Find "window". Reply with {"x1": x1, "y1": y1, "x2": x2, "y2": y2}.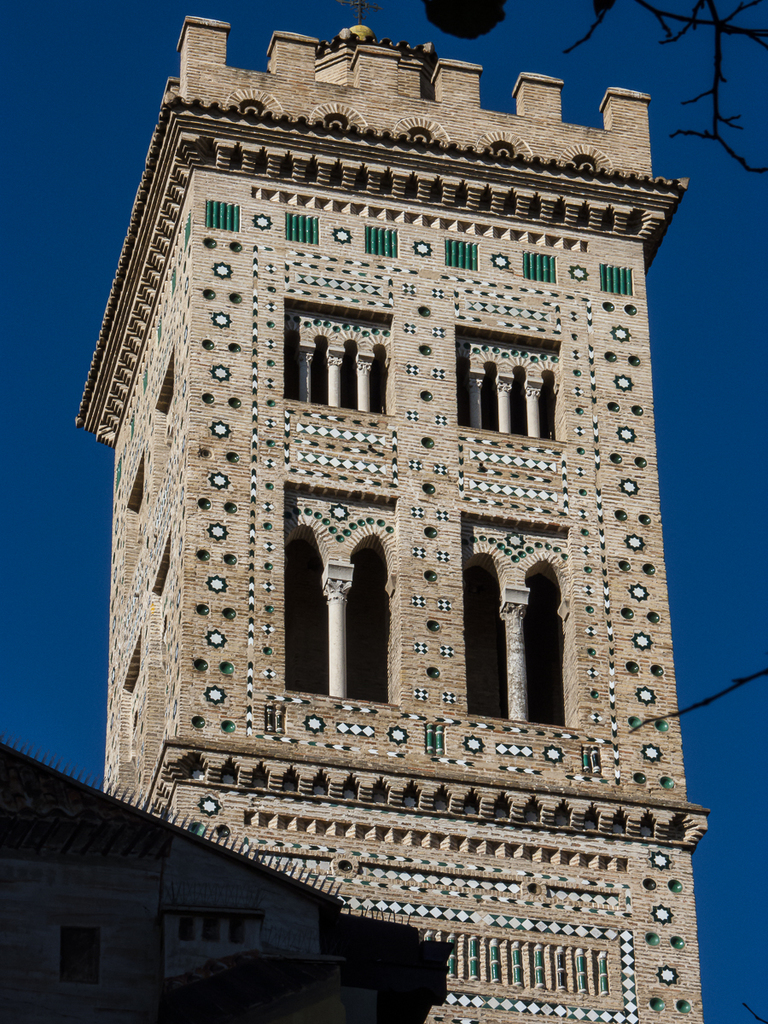
{"x1": 449, "y1": 236, "x2": 483, "y2": 272}.
